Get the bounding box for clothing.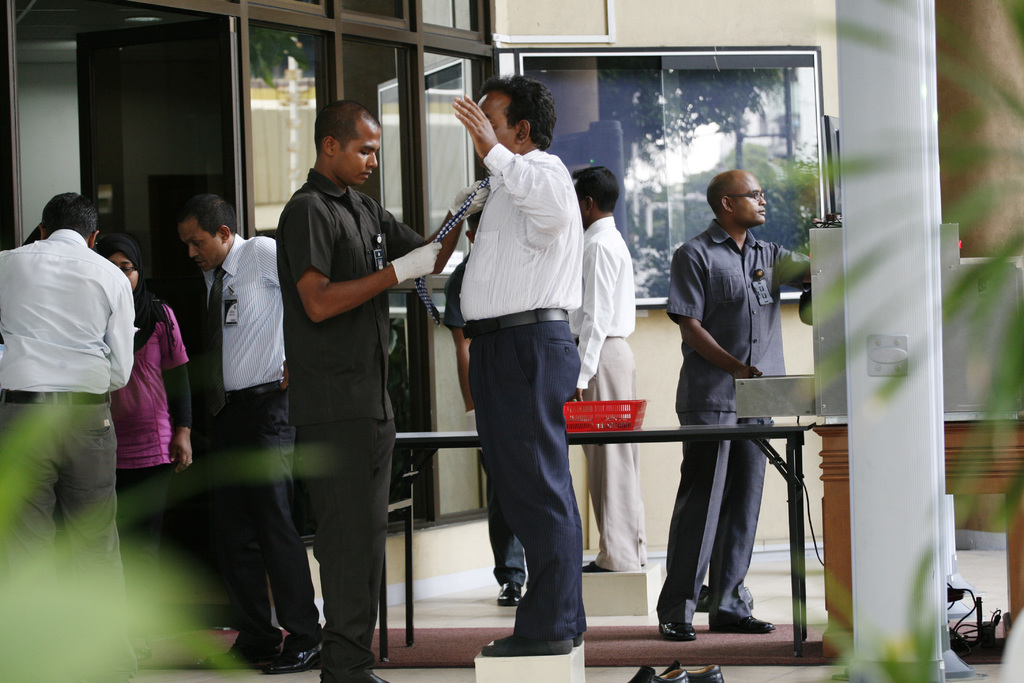
select_region(456, 147, 591, 620).
